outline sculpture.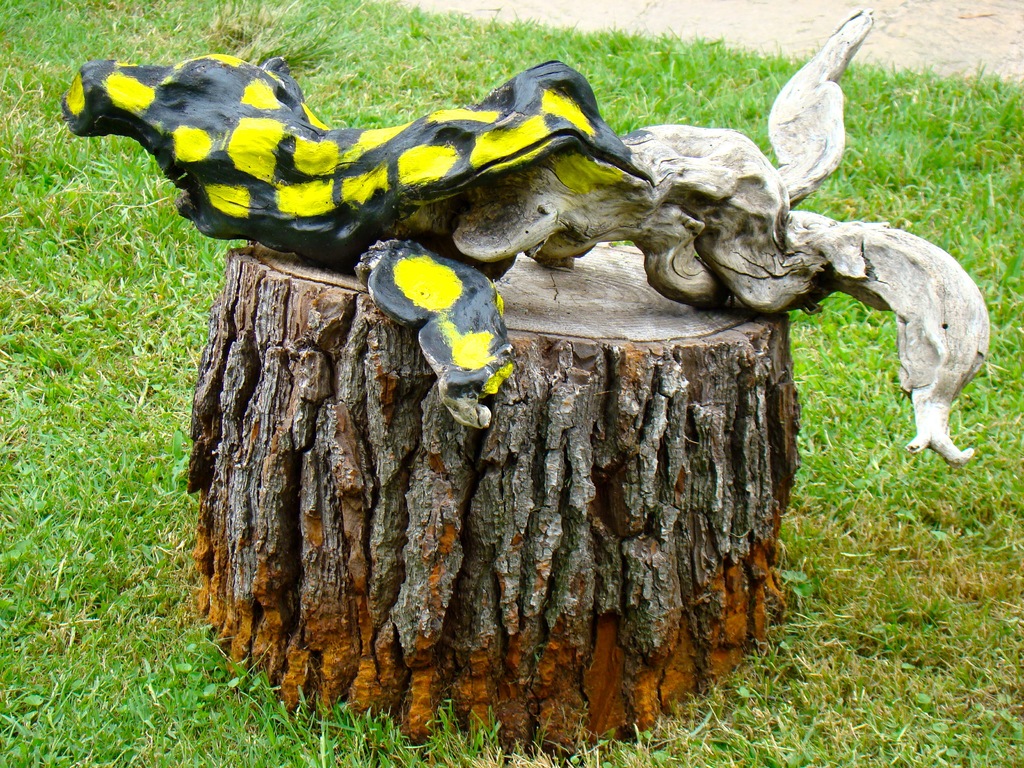
Outline: (left=560, top=40, right=966, bottom=467).
